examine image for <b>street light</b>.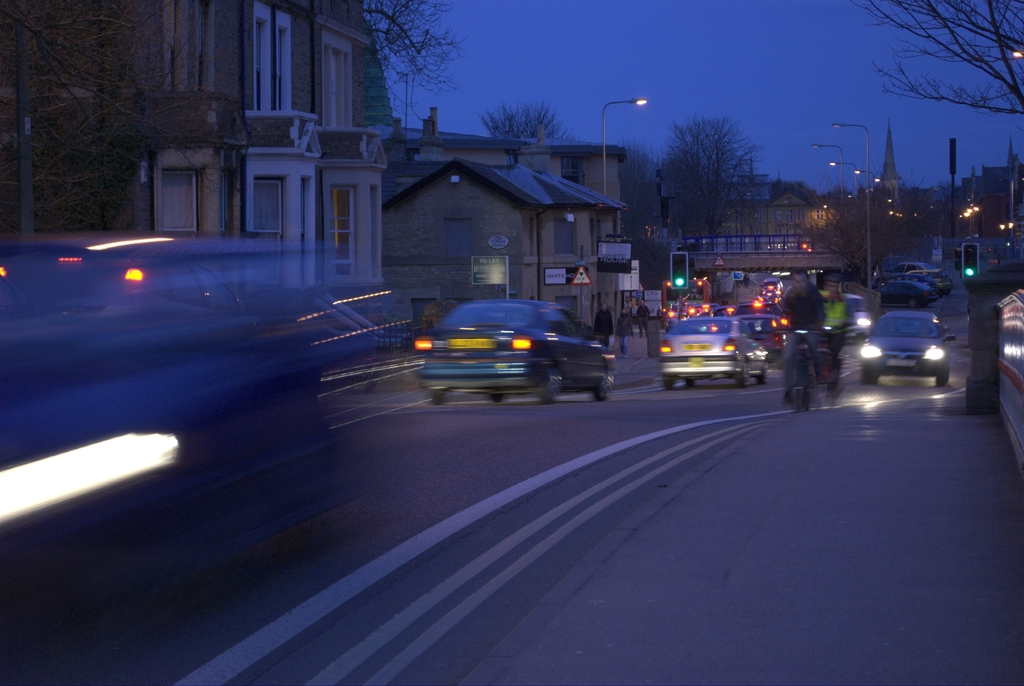
Examination result: (970,205,980,235).
